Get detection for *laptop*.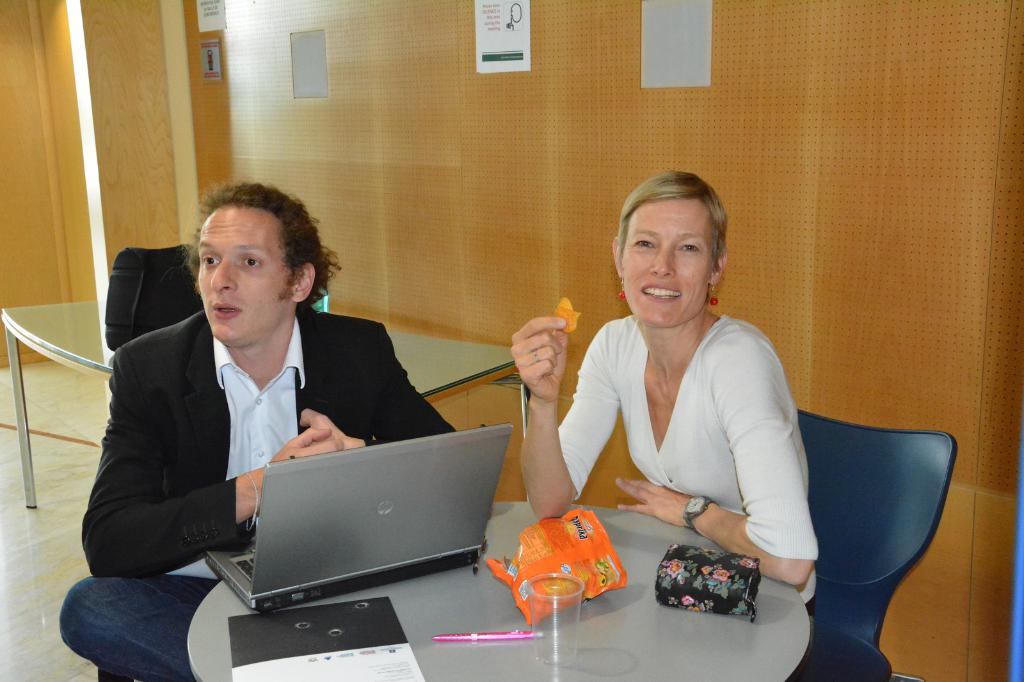
Detection: crop(208, 433, 515, 638).
